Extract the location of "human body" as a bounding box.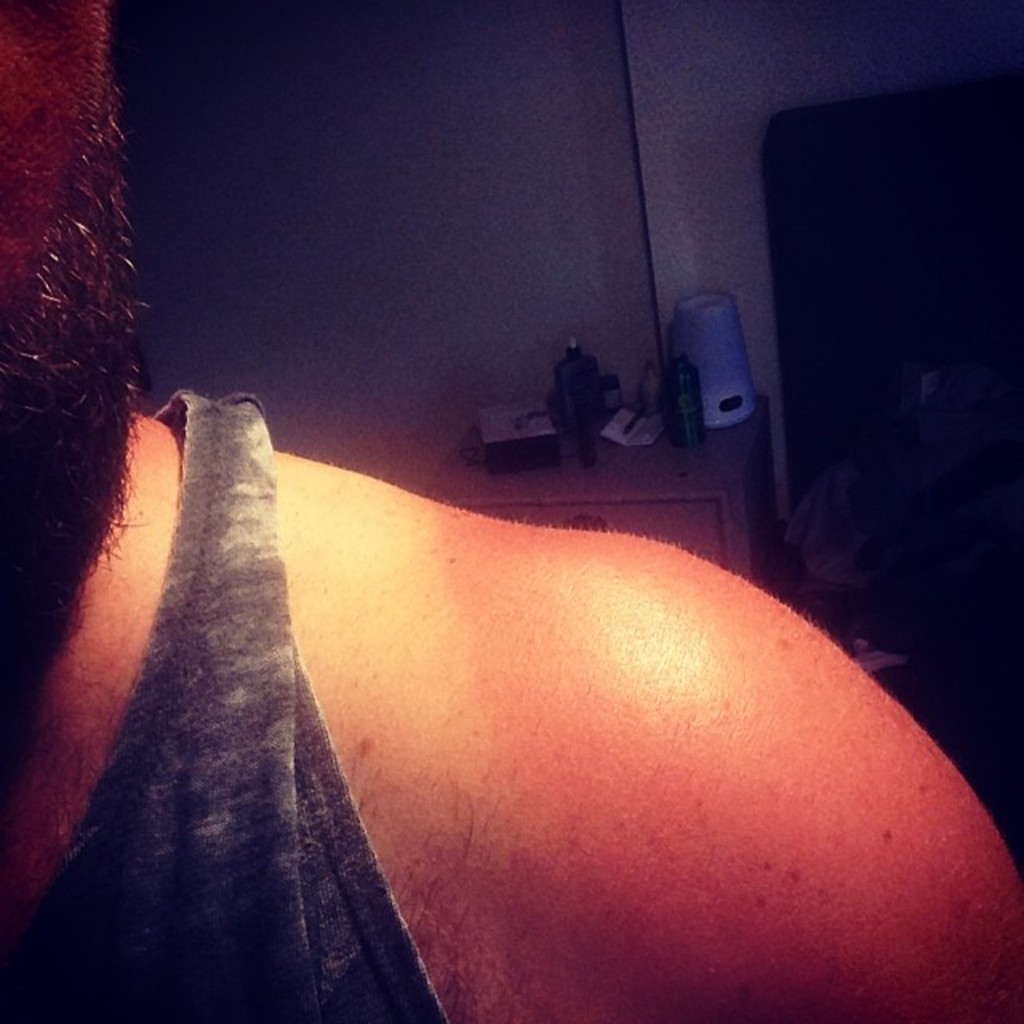
0,0,1022,1022.
